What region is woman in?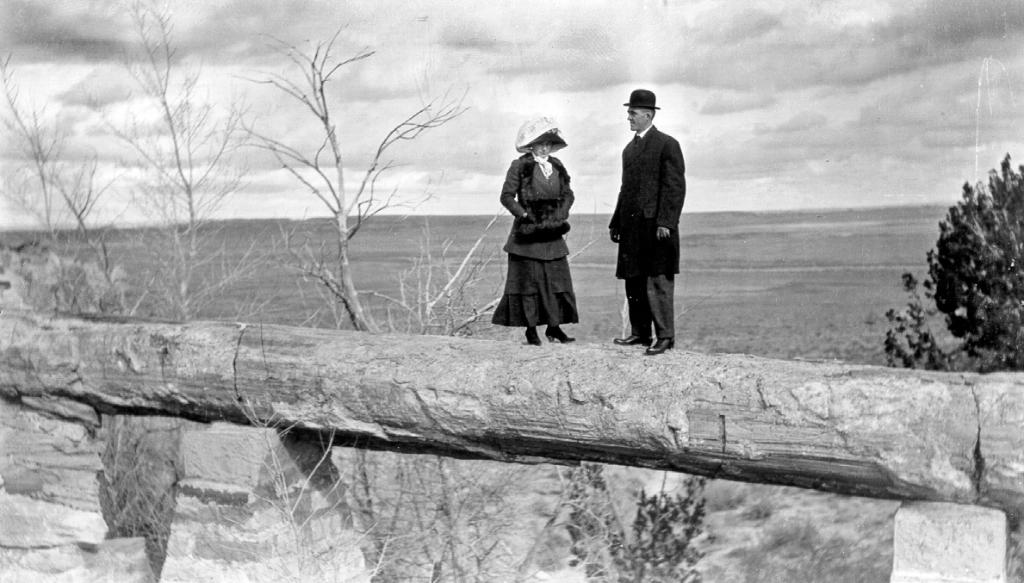
[left=494, top=114, right=586, bottom=341].
